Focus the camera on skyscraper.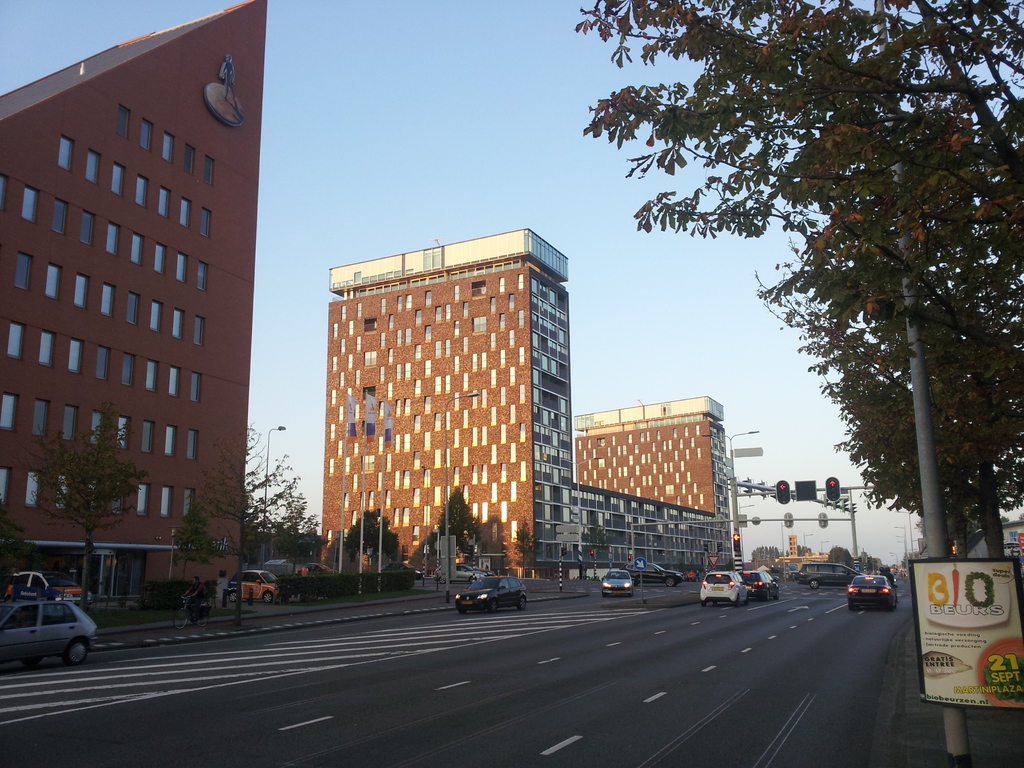
Focus region: 327 261 586 579.
